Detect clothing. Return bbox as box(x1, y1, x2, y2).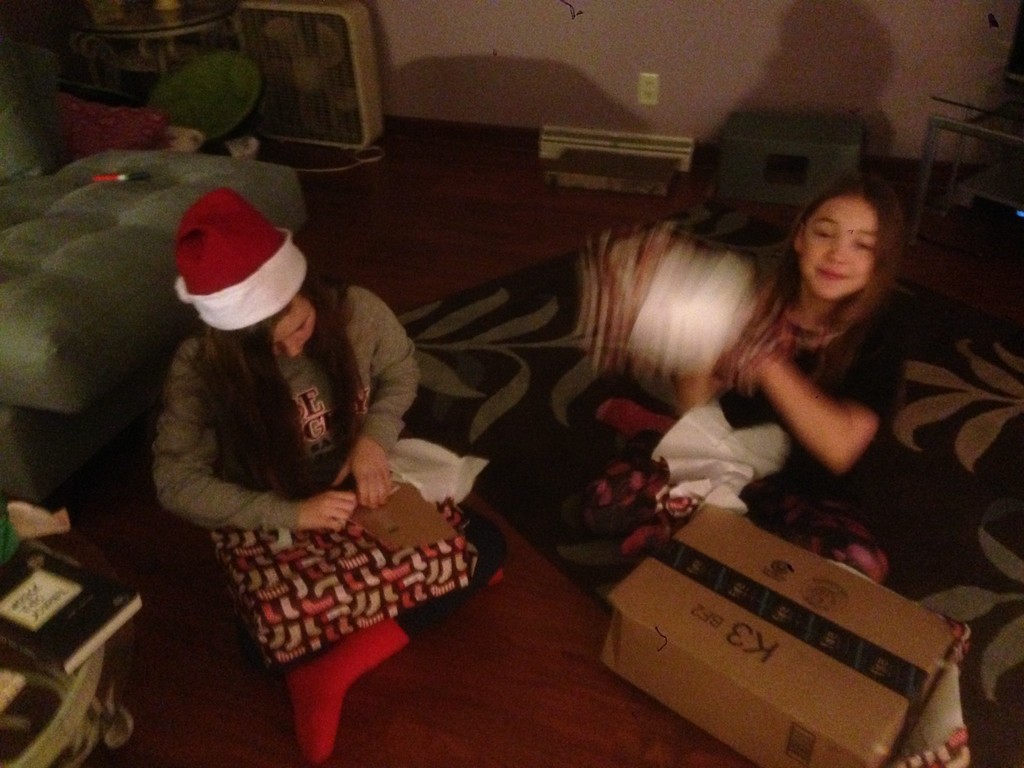
box(126, 209, 459, 675).
